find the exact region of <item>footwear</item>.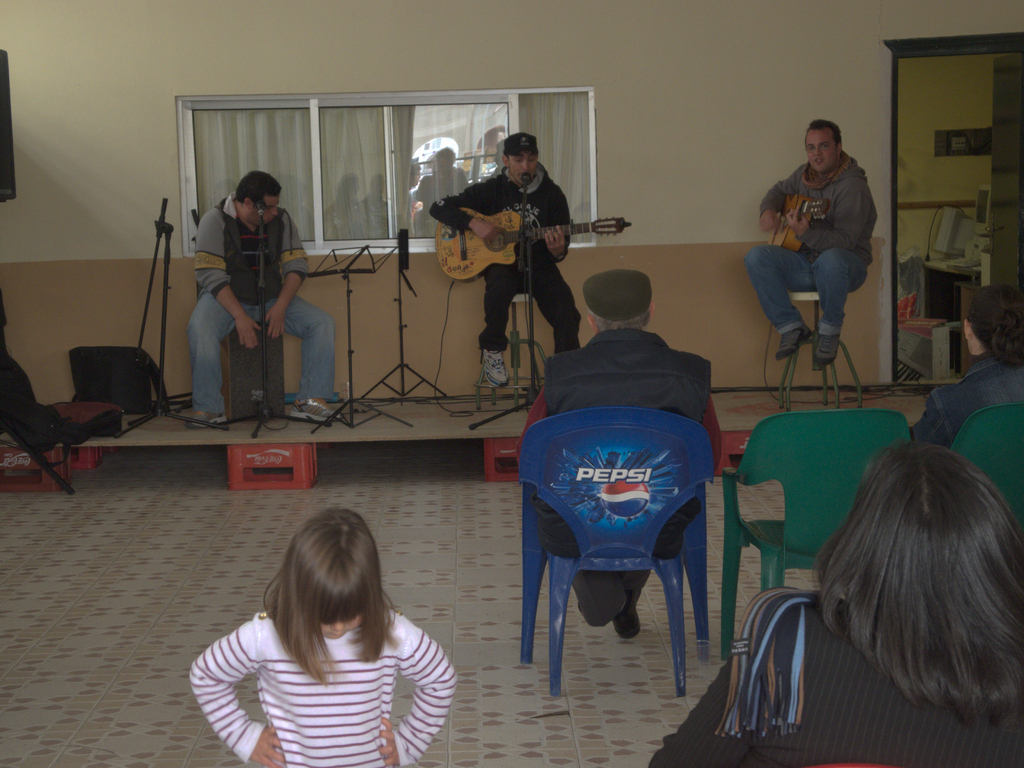
Exact region: 812/331/842/367.
